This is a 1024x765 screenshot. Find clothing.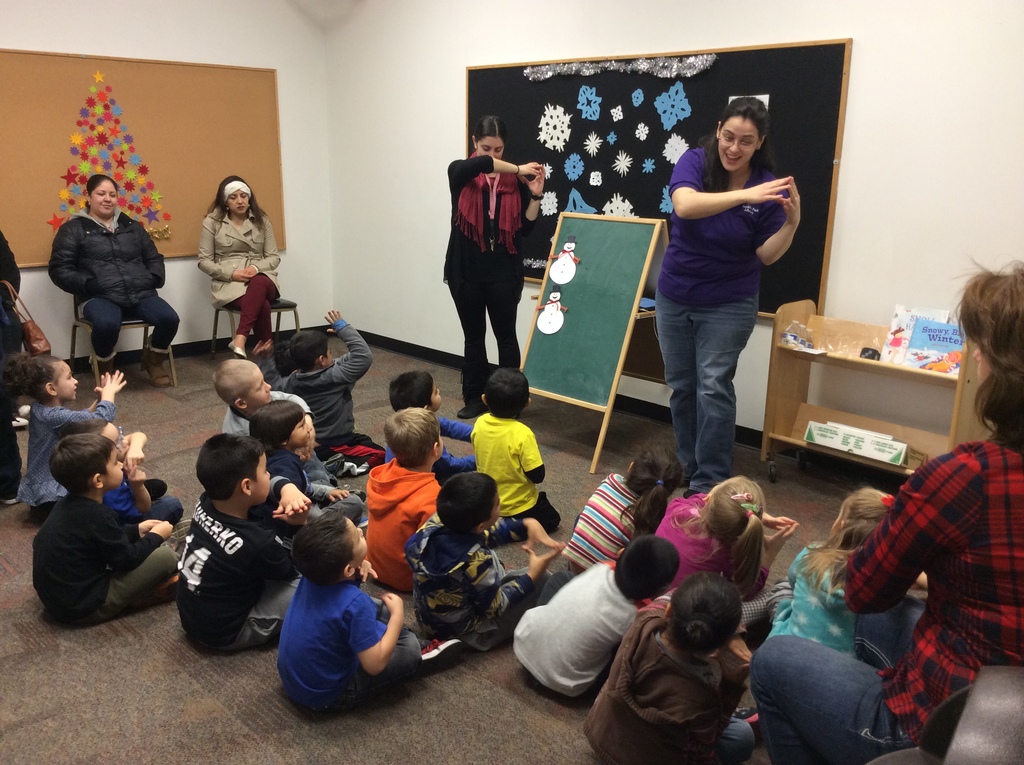
Bounding box: bbox=[246, 456, 364, 557].
